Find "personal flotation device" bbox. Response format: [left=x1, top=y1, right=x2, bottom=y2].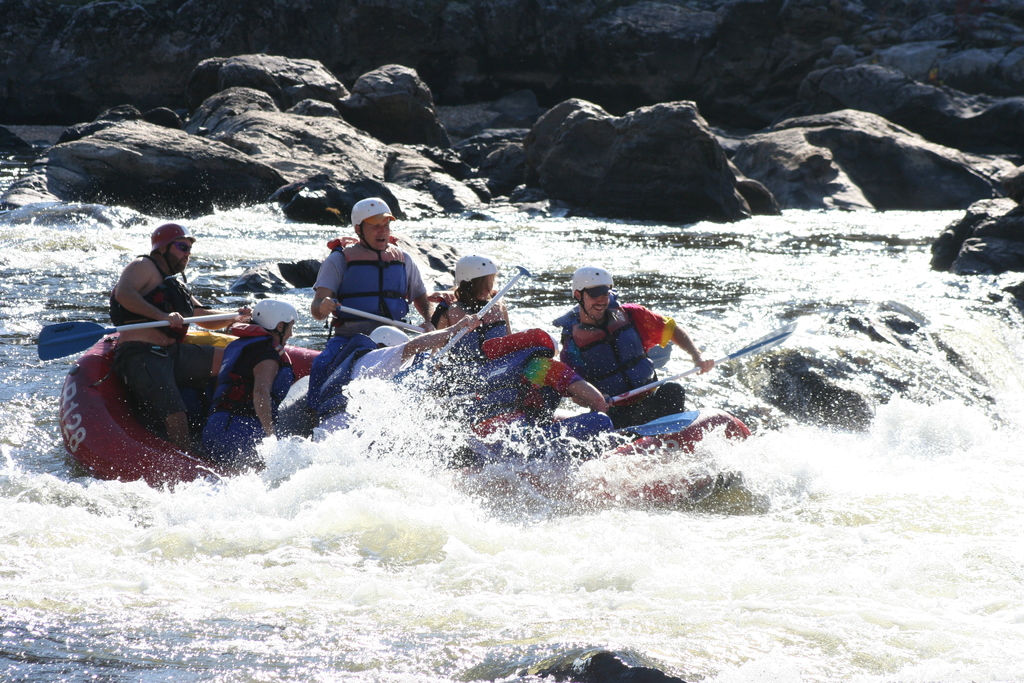
[left=438, top=296, right=504, bottom=360].
